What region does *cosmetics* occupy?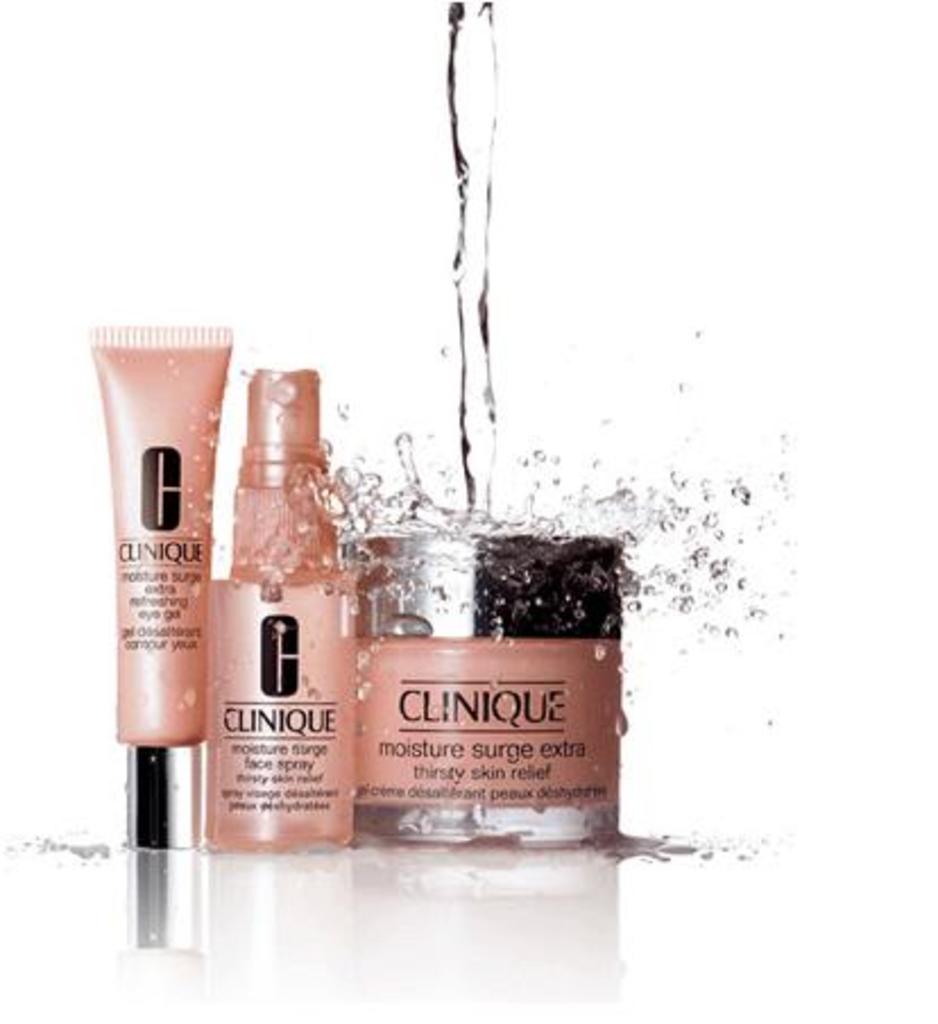
<box>184,356,363,854</box>.
